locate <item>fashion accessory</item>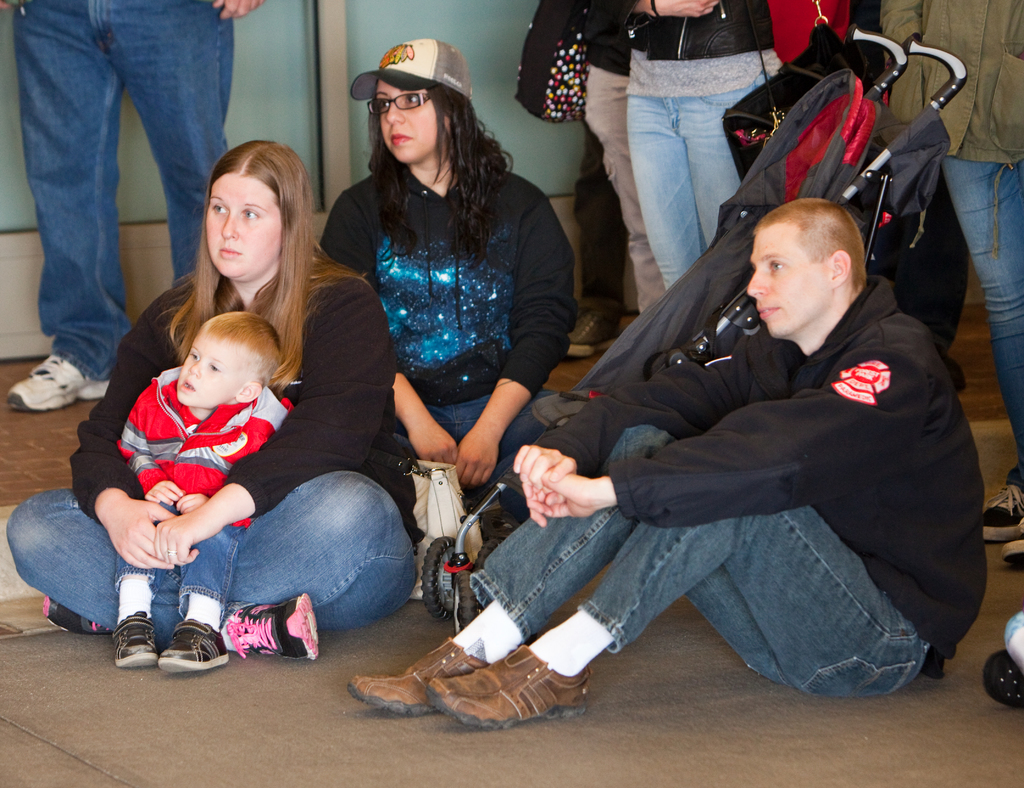
pyautogui.locateOnScreen(352, 40, 472, 103)
